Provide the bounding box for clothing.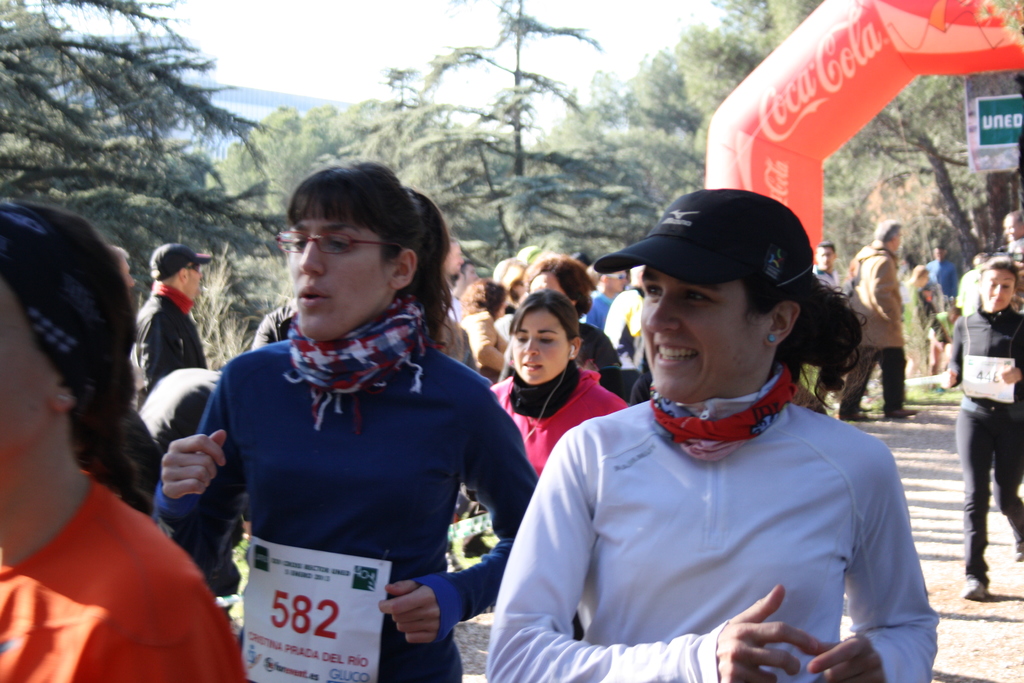
bbox=[506, 336, 931, 682].
